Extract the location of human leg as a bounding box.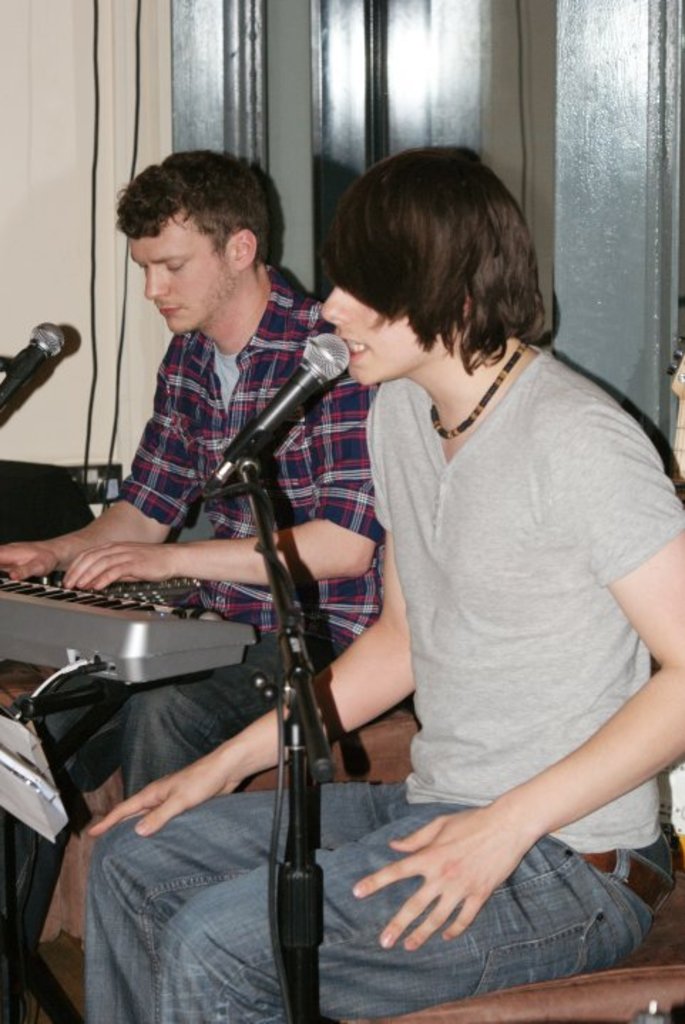
1 678 128 944.
